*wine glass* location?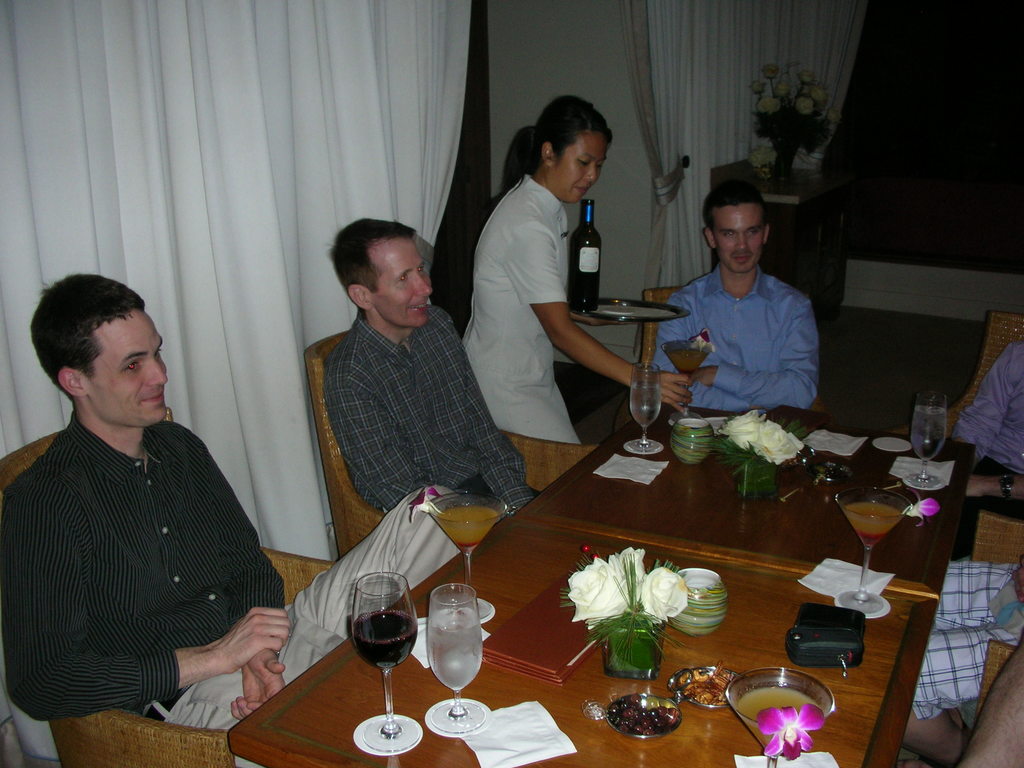
x1=903 y1=393 x2=940 y2=490
